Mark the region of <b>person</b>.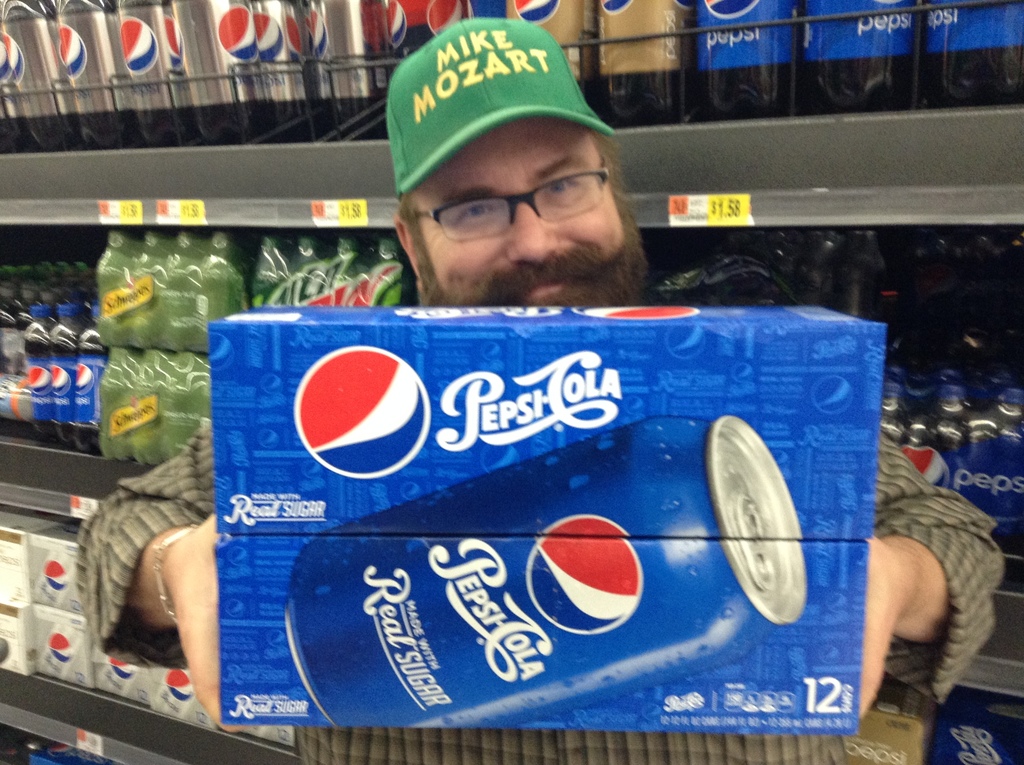
Region: x1=72 y1=20 x2=1003 y2=764.
